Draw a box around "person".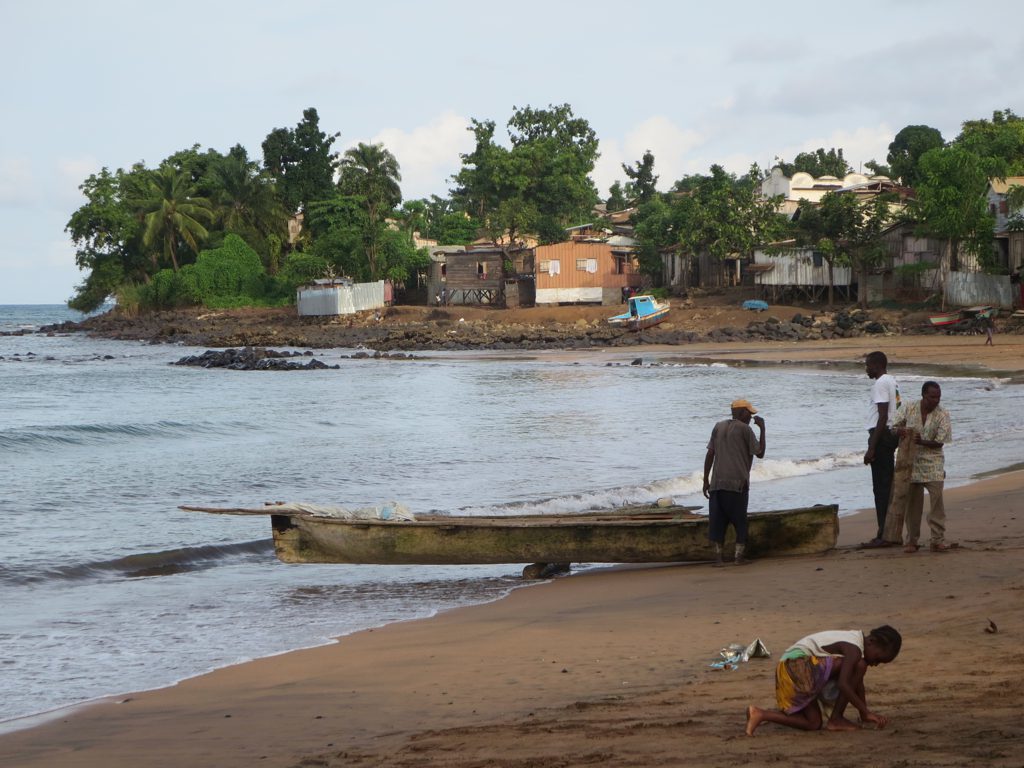
box=[741, 622, 900, 739].
